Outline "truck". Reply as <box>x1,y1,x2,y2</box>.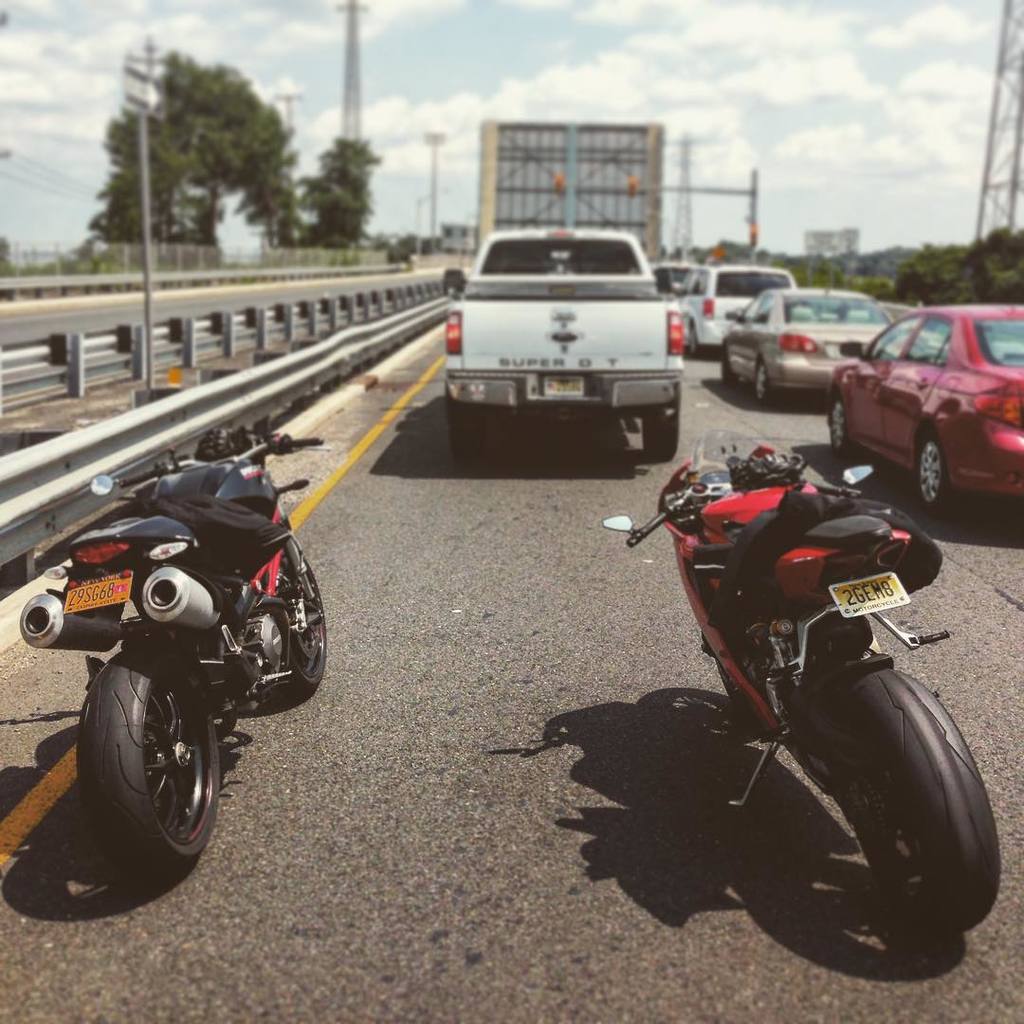
<box>441,224,683,458</box>.
